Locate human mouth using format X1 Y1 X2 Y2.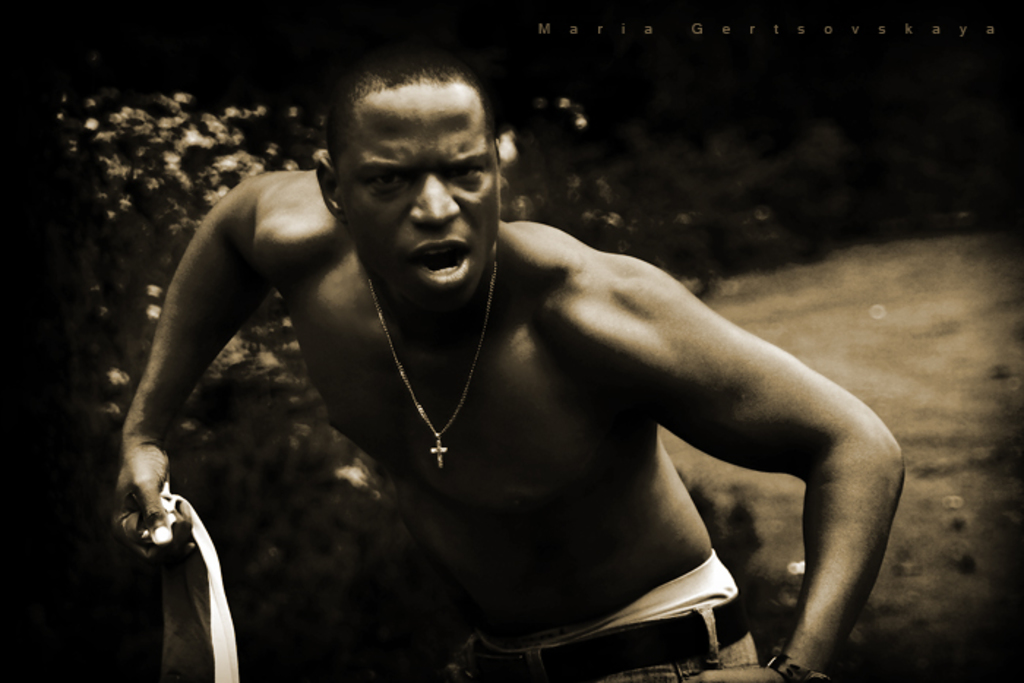
405 237 474 287.
